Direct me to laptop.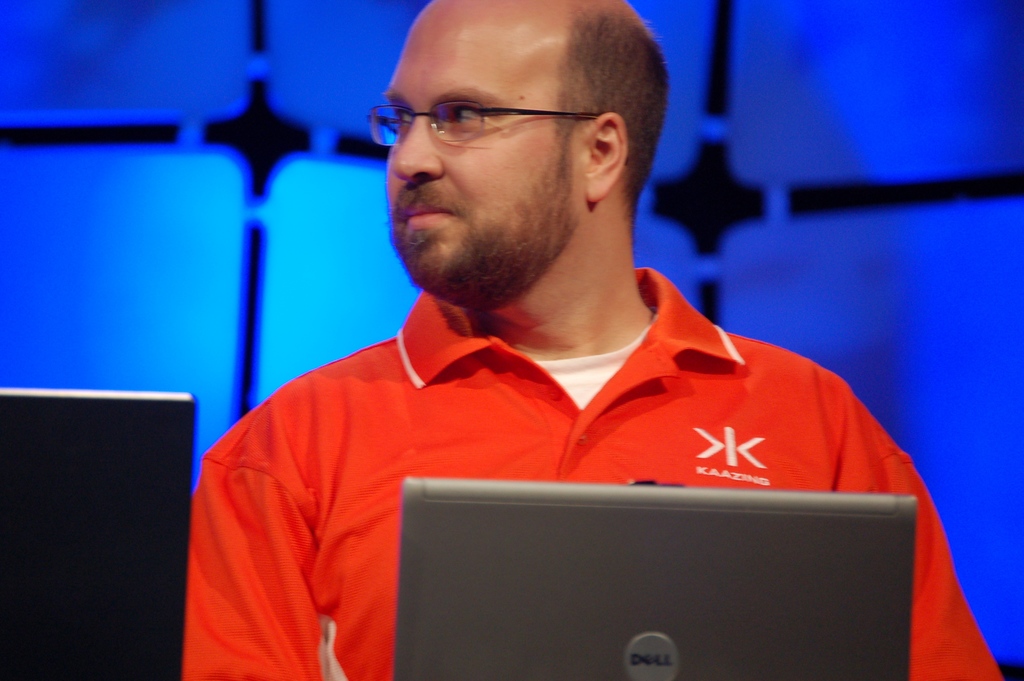
Direction: 1, 388, 196, 679.
